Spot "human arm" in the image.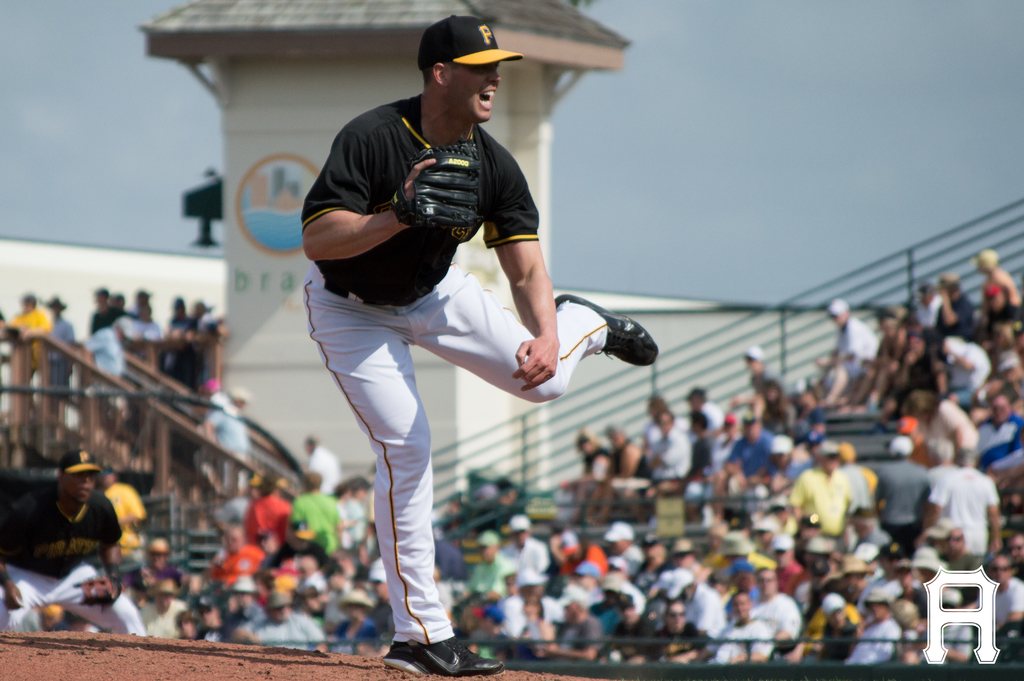
"human arm" found at bbox(296, 624, 327, 662).
